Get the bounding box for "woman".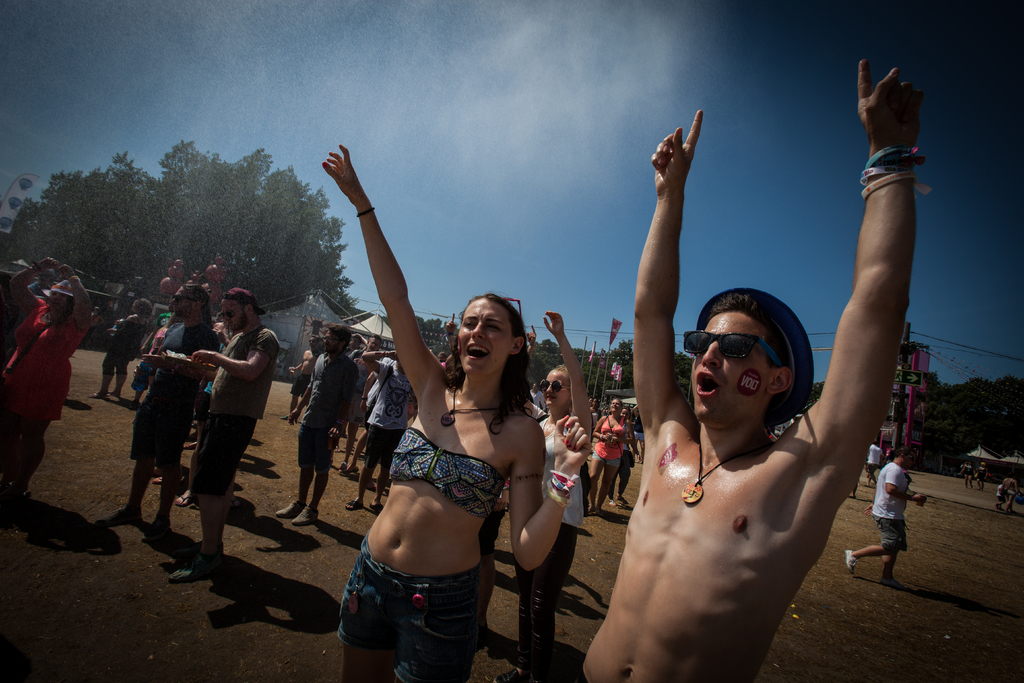
[left=497, top=311, right=588, bottom=682].
